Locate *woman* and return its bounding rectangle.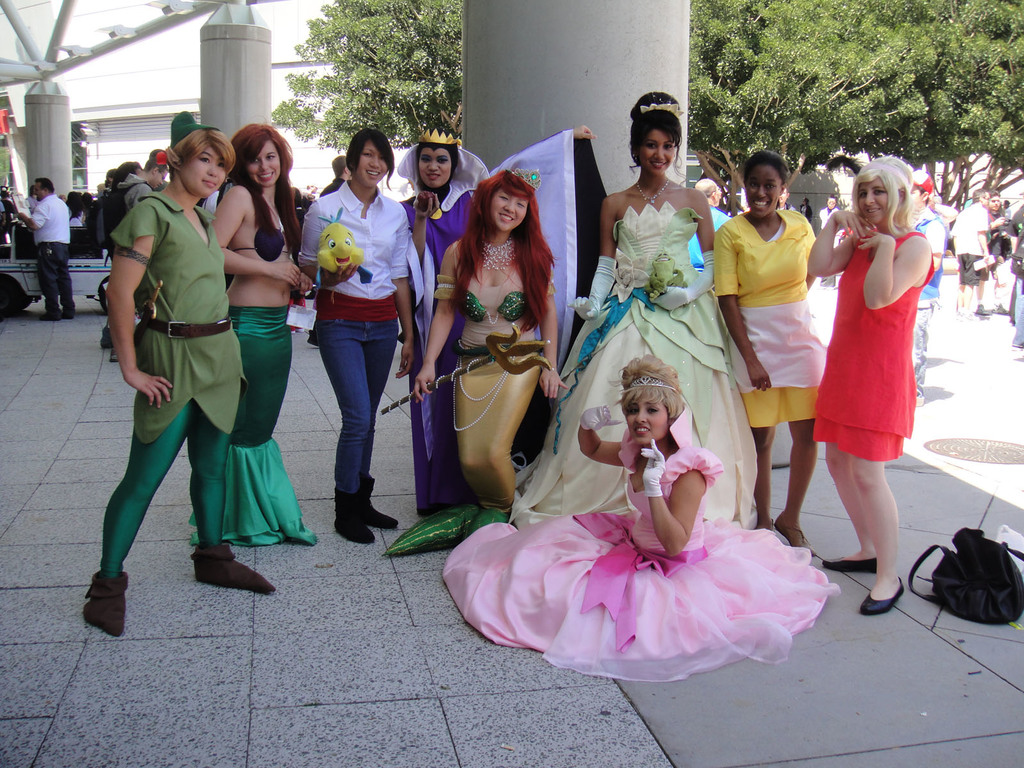
[444, 351, 833, 682].
